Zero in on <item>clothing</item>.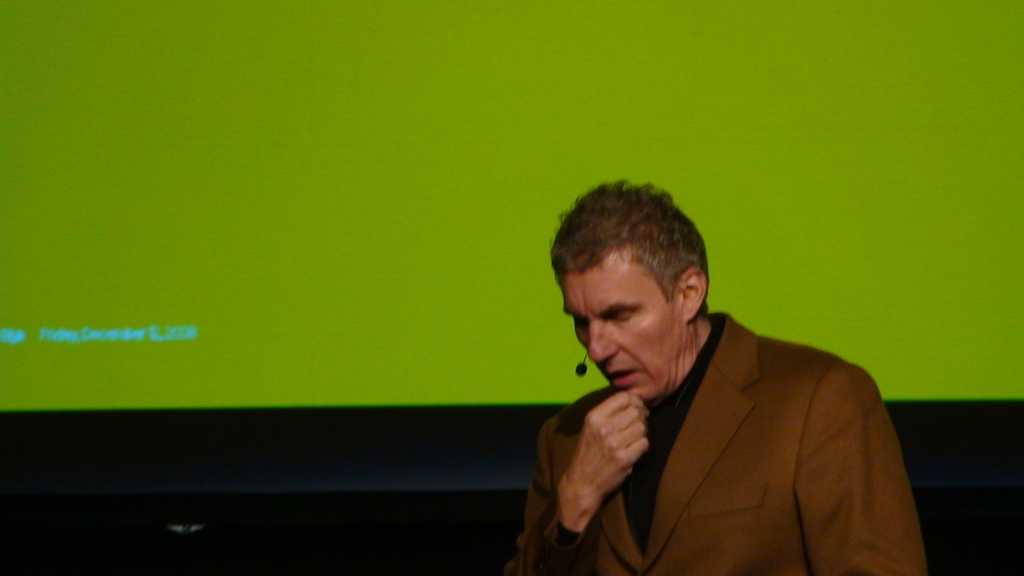
Zeroed in: [507, 297, 945, 575].
